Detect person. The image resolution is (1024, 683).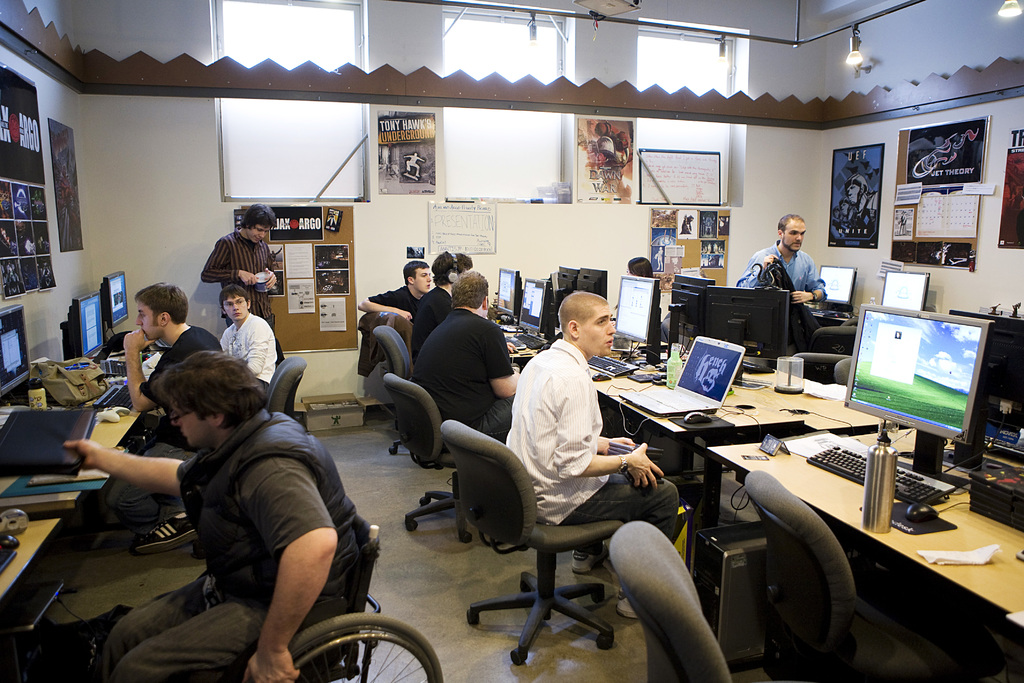
region(410, 259, 480, 350).
